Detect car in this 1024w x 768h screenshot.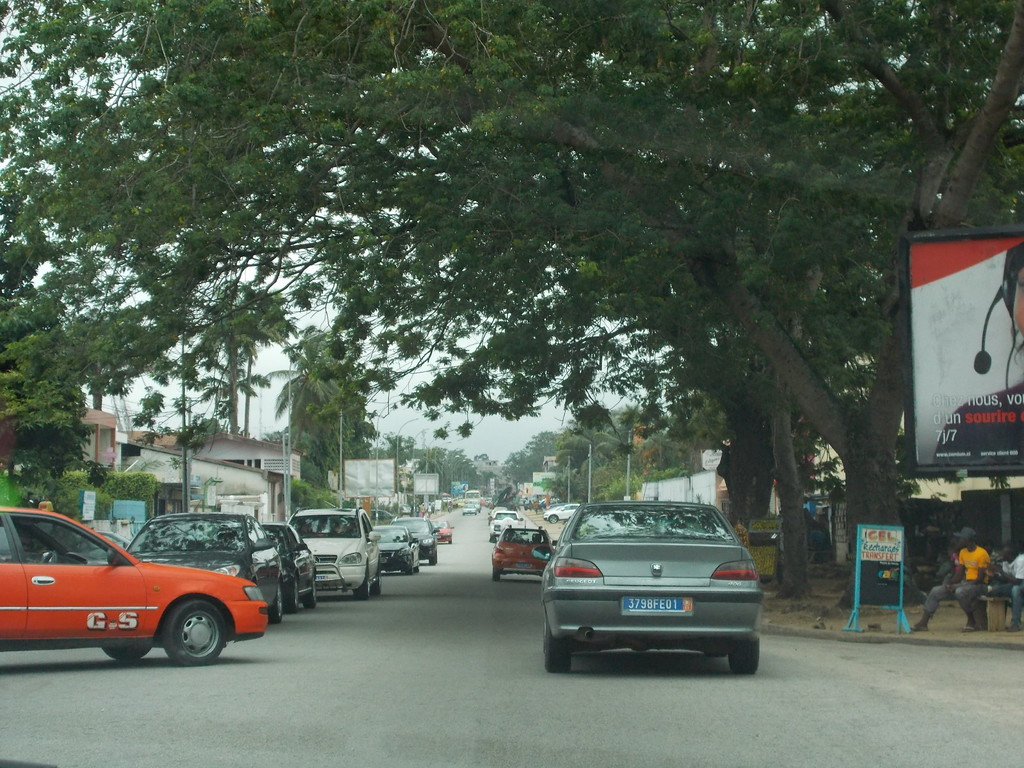
Detection: 521:500:767:682.
